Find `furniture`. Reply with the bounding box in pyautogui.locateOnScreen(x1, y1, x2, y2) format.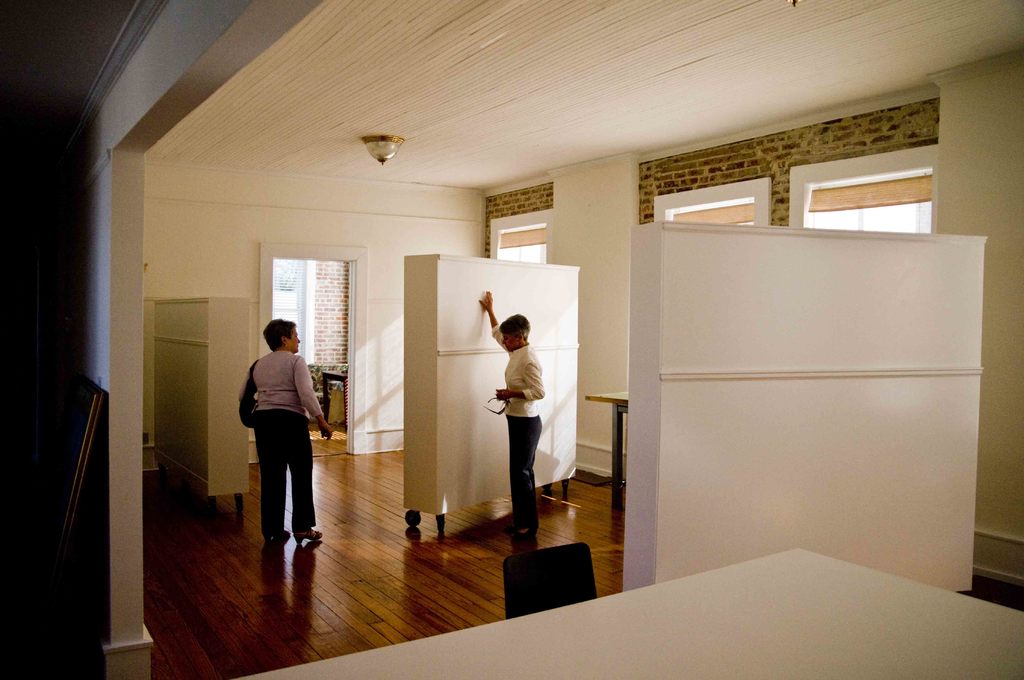
pyautogui.locateOnScreen(322, 369, 347, 434).
